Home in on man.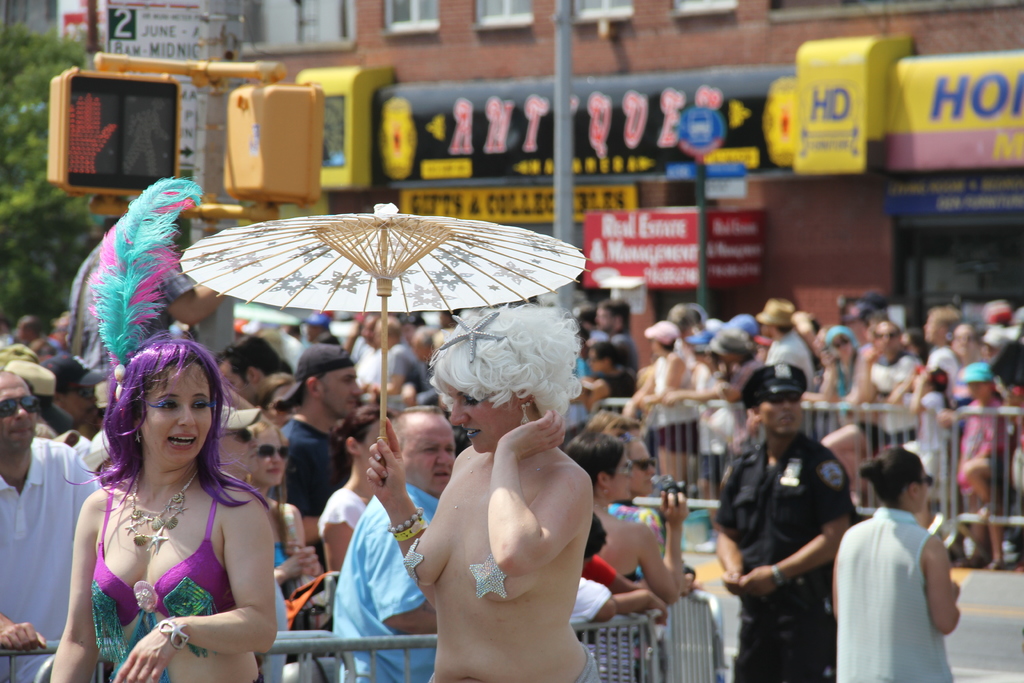
Homed in at l=595, t=293, r=635, b=363.
